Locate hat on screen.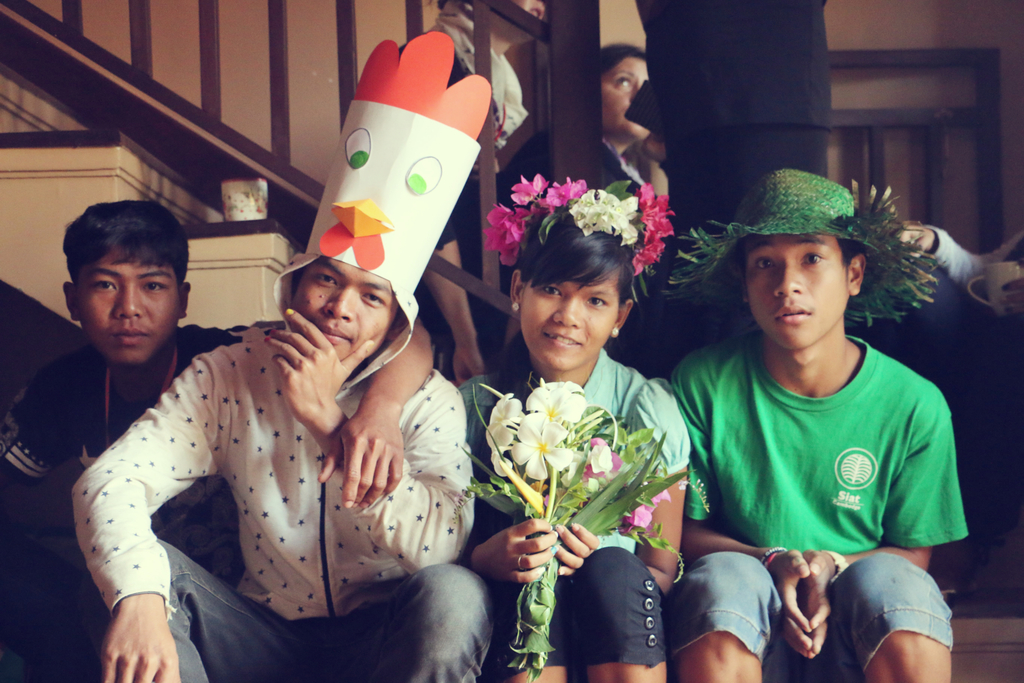
On screen at bbox=[664, 167, 947, 333].
